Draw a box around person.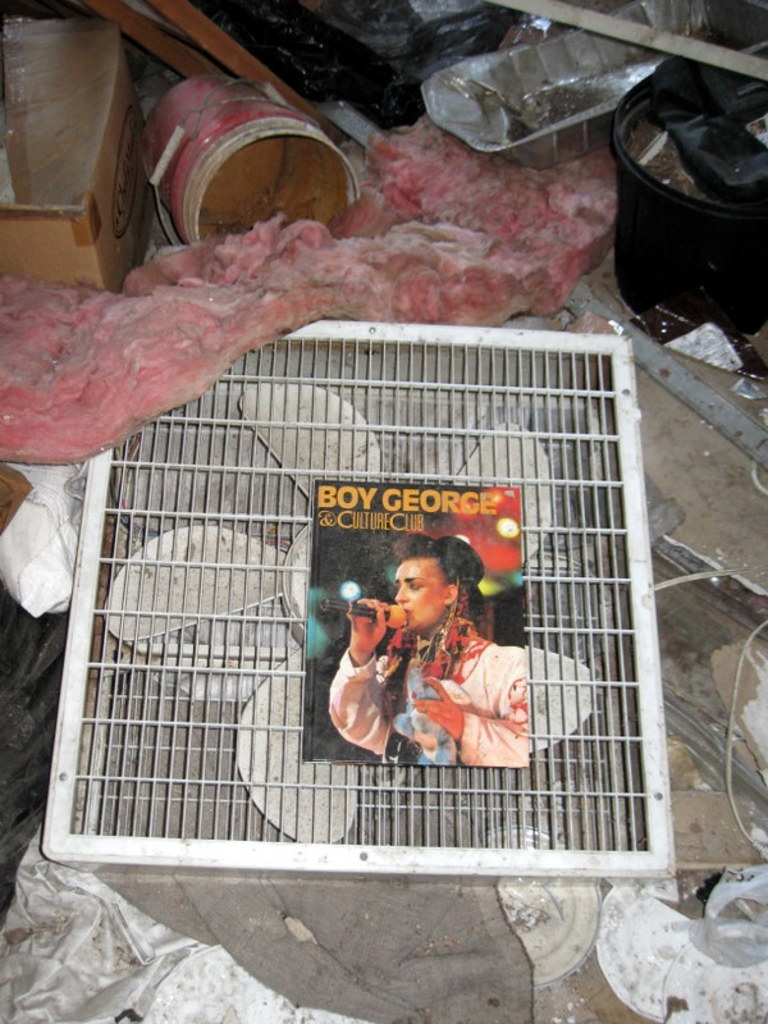
320/532/532/769.
